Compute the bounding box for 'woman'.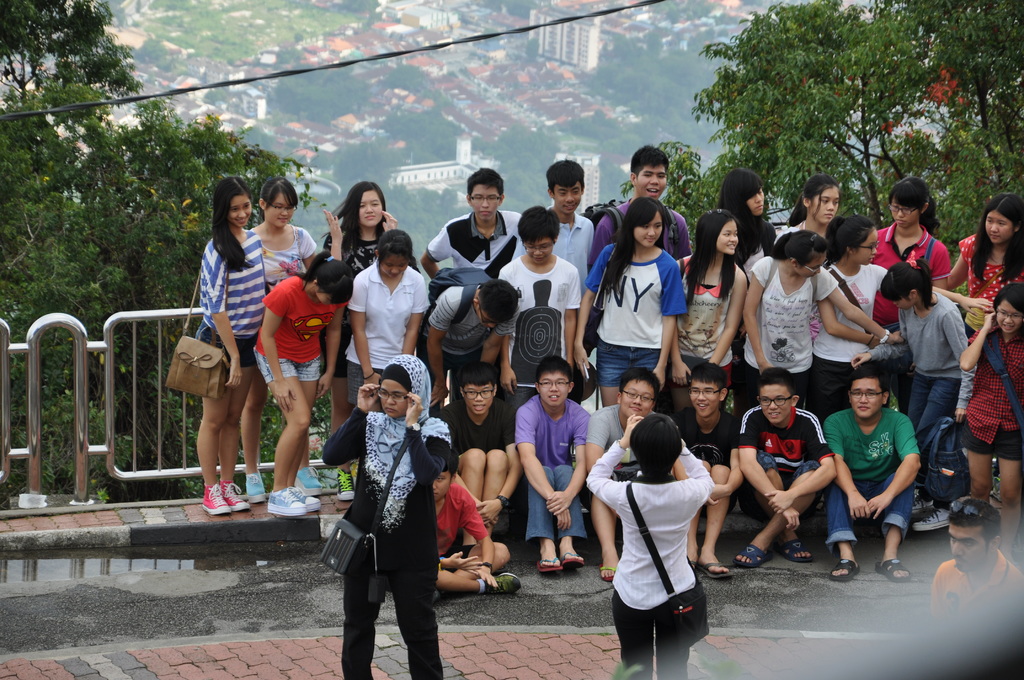
190 176 264 517.
